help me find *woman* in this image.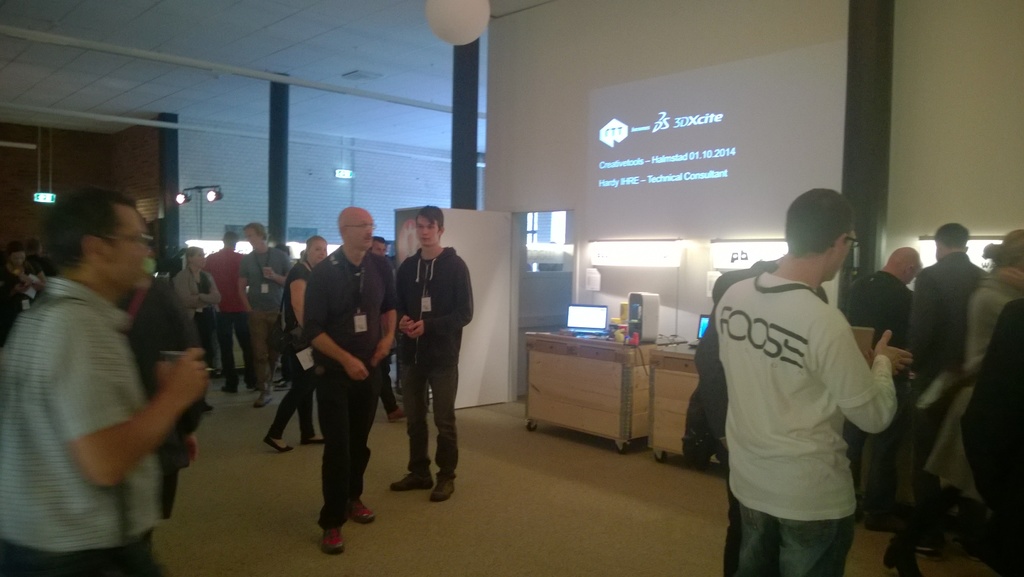
Found it: (174,242,229,364).
